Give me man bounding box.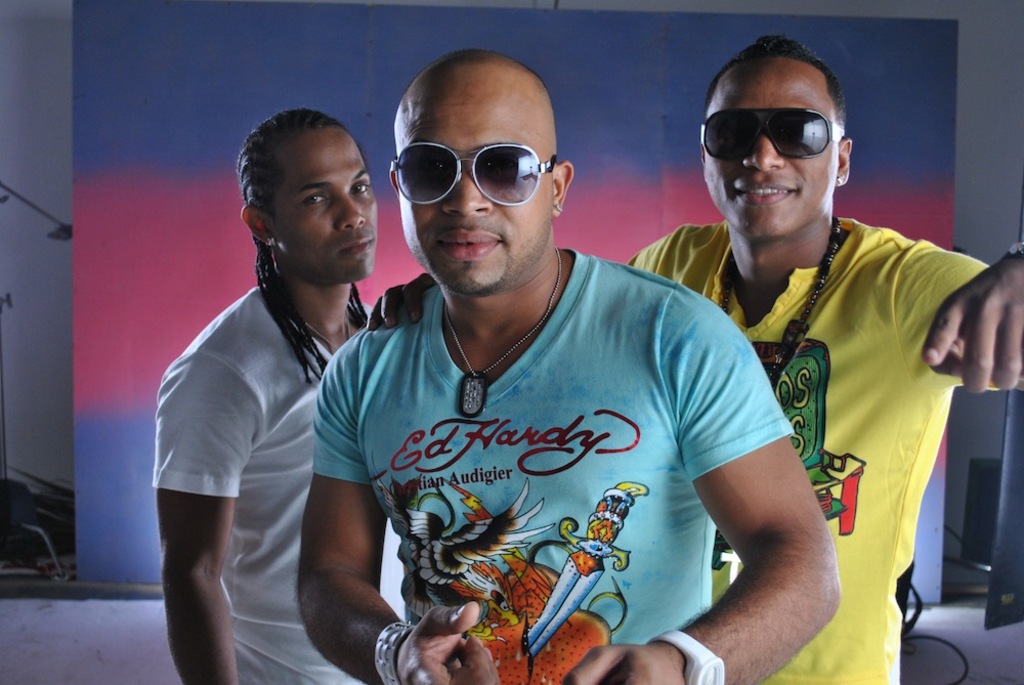
152:109:438:684.
